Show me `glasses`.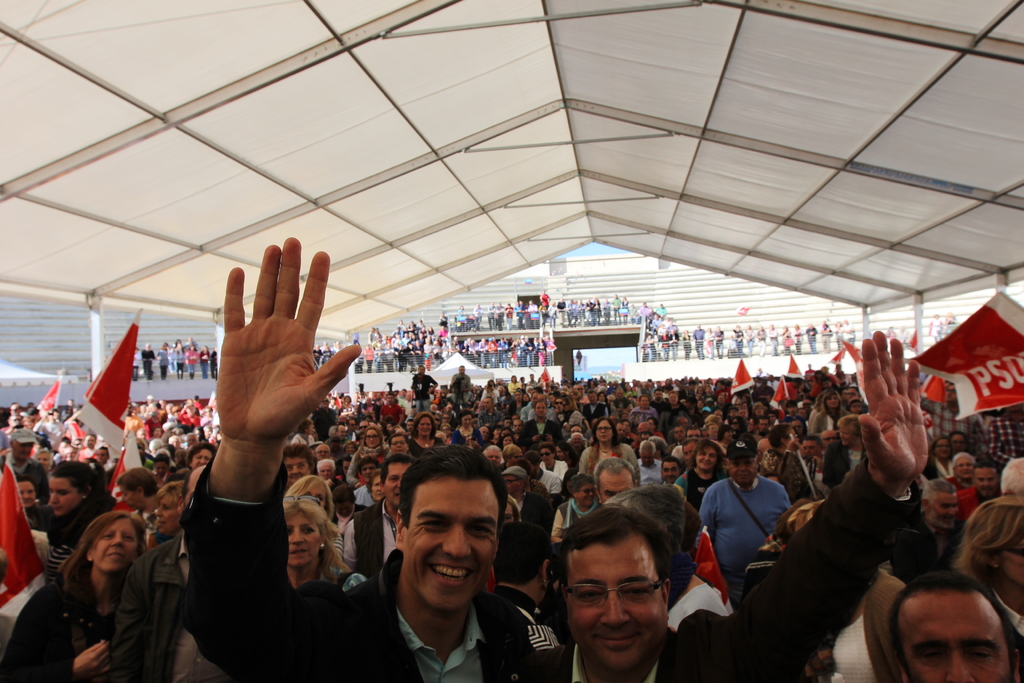
`glasses` is here: bbox(280, 491, 321, 510).
